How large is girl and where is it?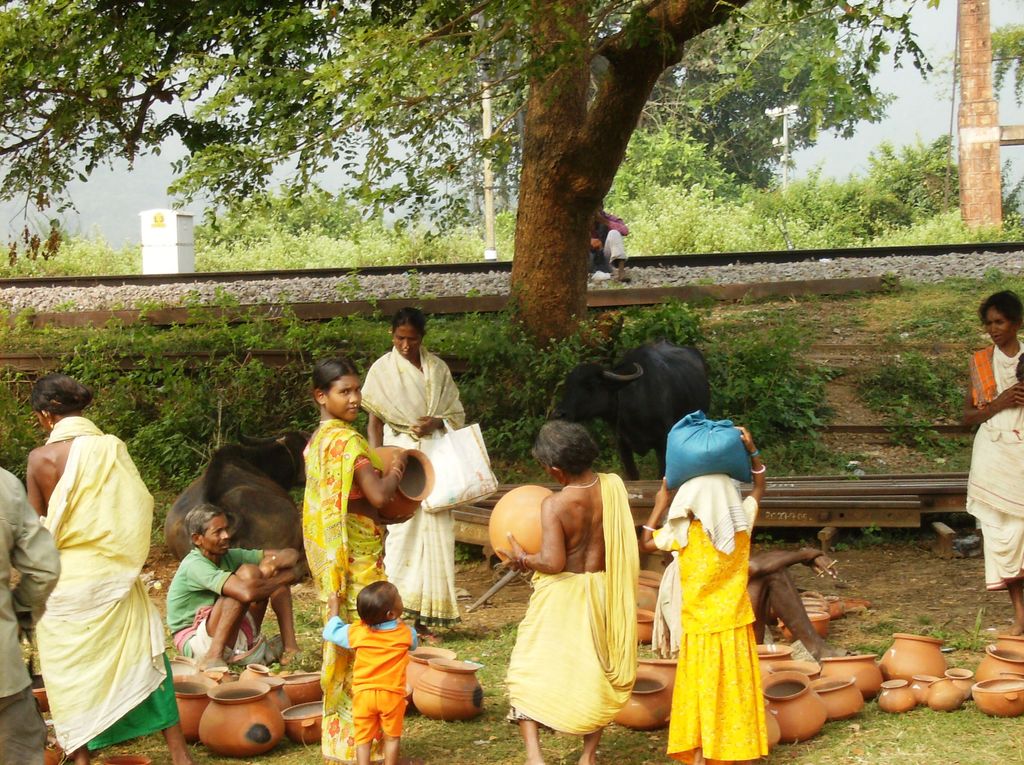
Bounding box: x1=639, y1=426, x2=769, y2=764.
